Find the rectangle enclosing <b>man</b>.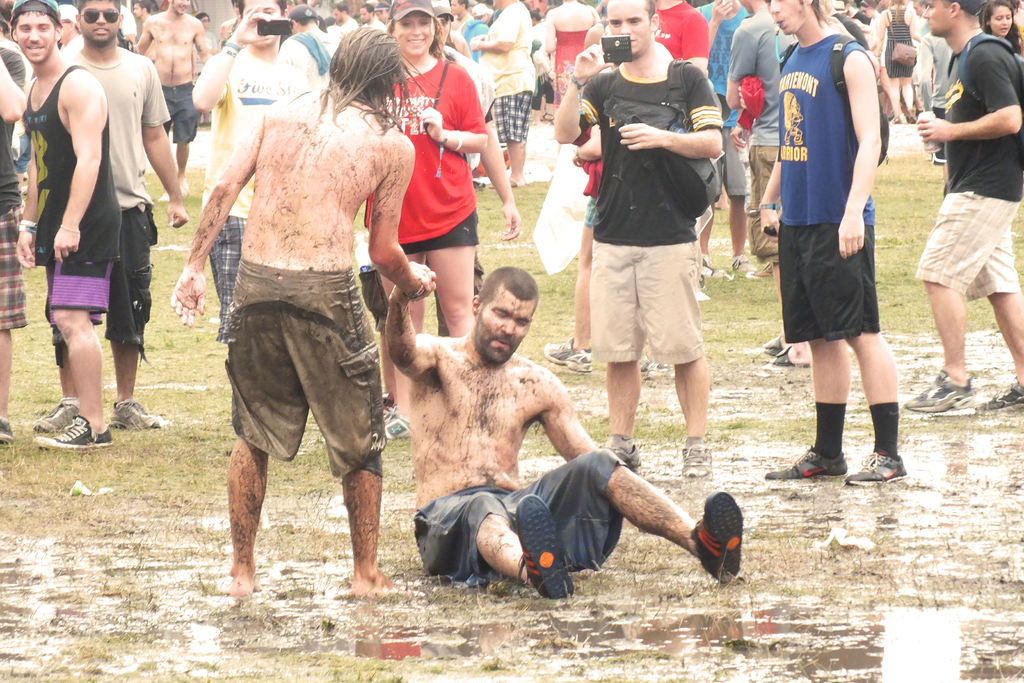
{"left": 881, "top": 0, "right": 1023, "bottom": 461}.
